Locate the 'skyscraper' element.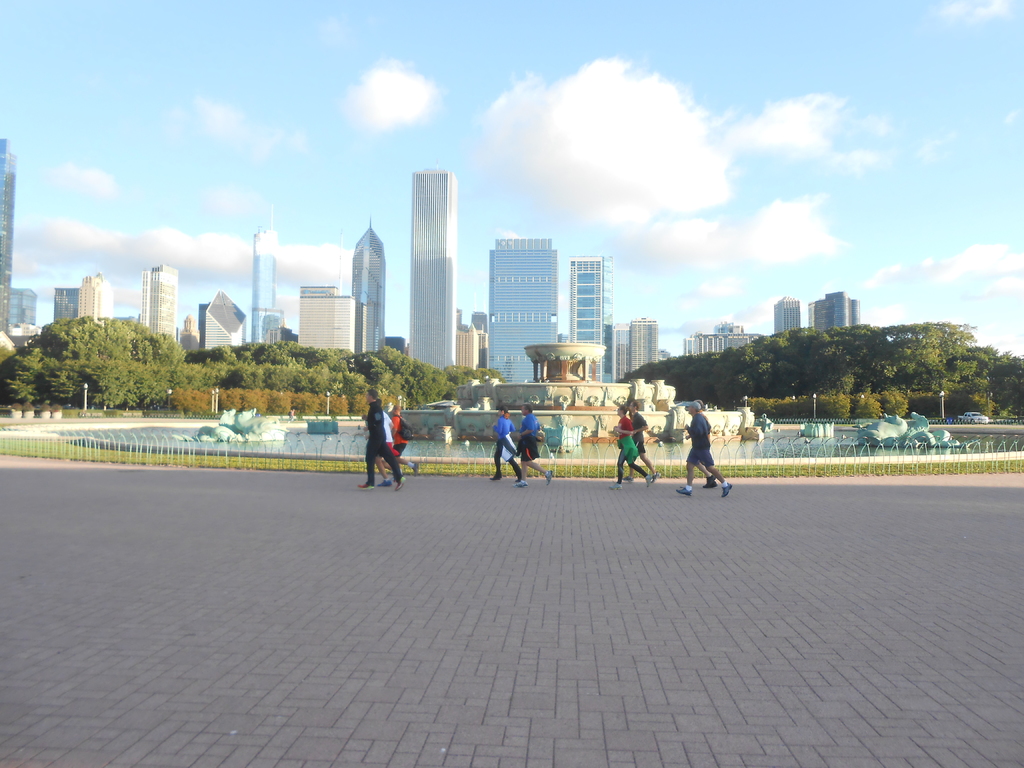
Element bbox: <box>353,214,387,348</box>.
